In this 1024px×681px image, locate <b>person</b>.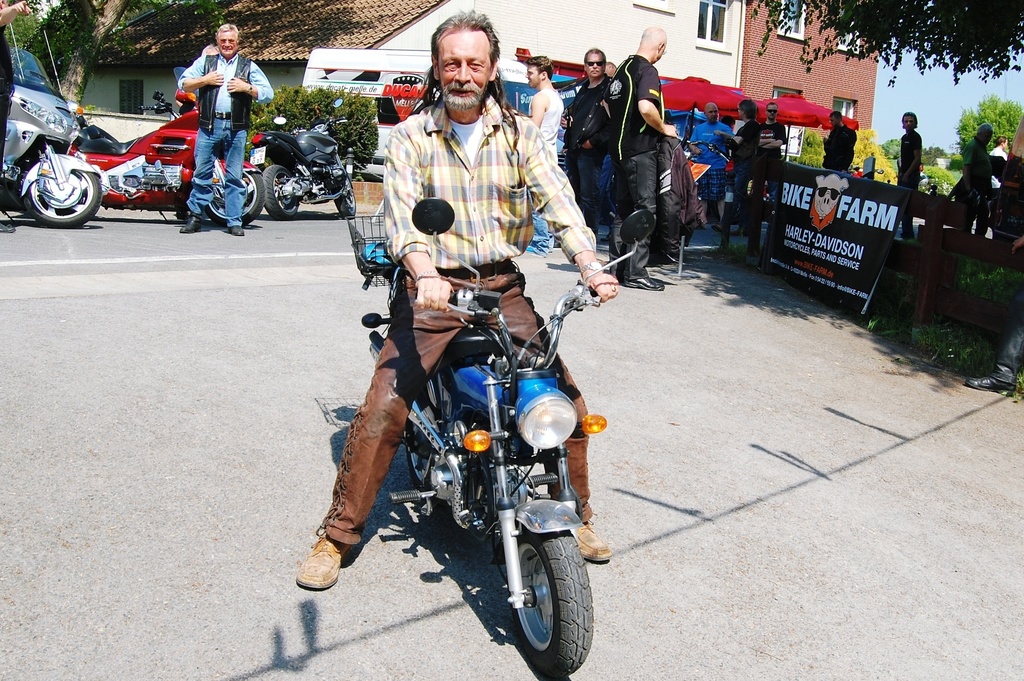
Bounding box: x1=688 y1=104 x2=733 y2=223.
